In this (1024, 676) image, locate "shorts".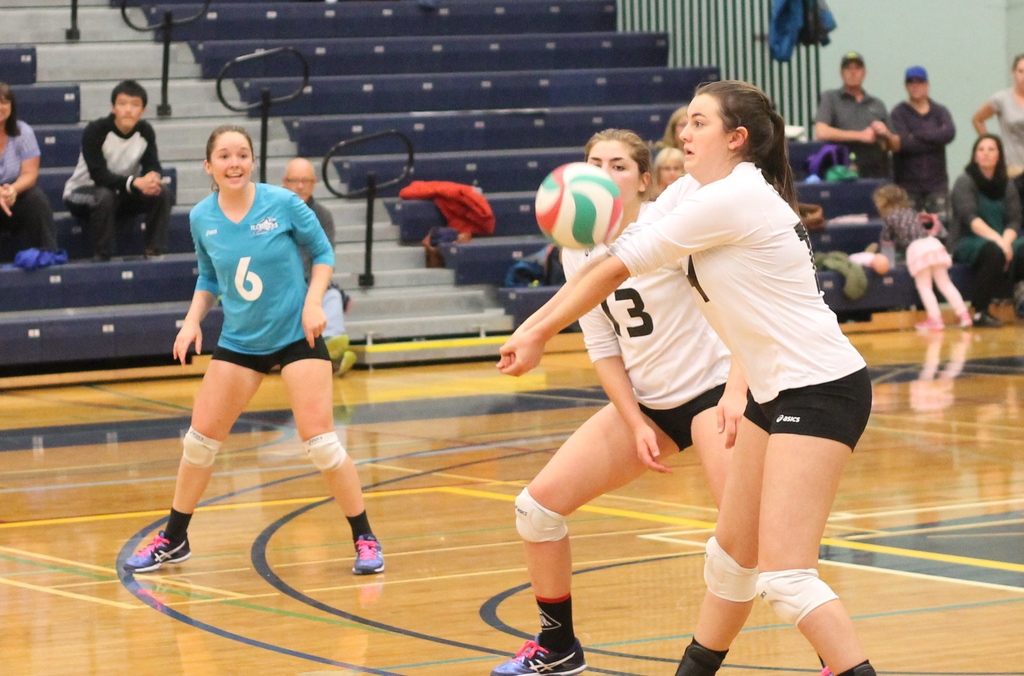
Bounding box: x1=740, y1=366, x2=873, y2=451.
